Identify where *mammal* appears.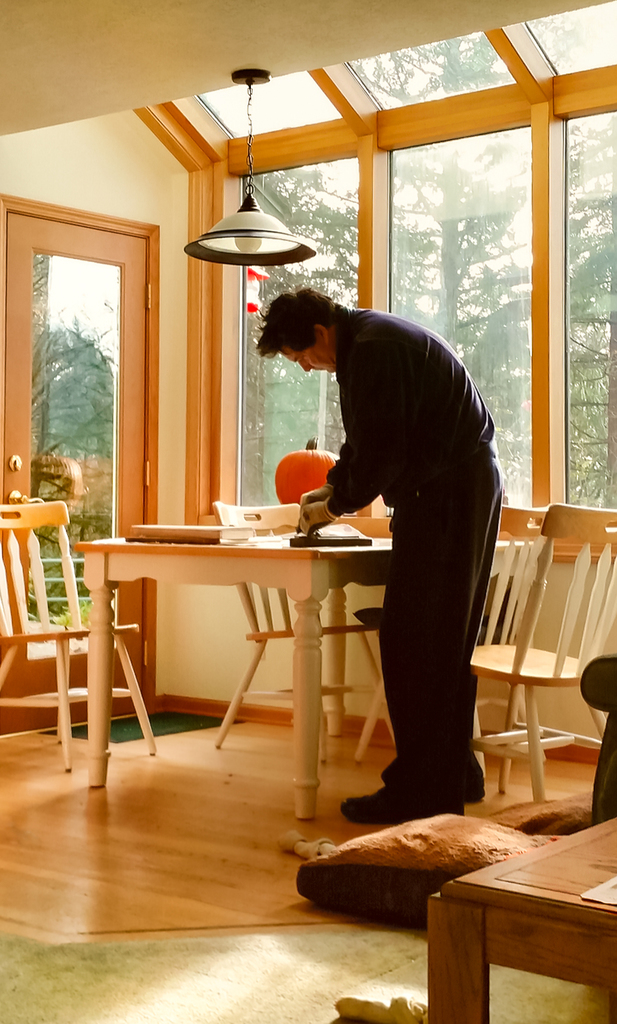
Appears at rect(274, 282, 511, 801).
